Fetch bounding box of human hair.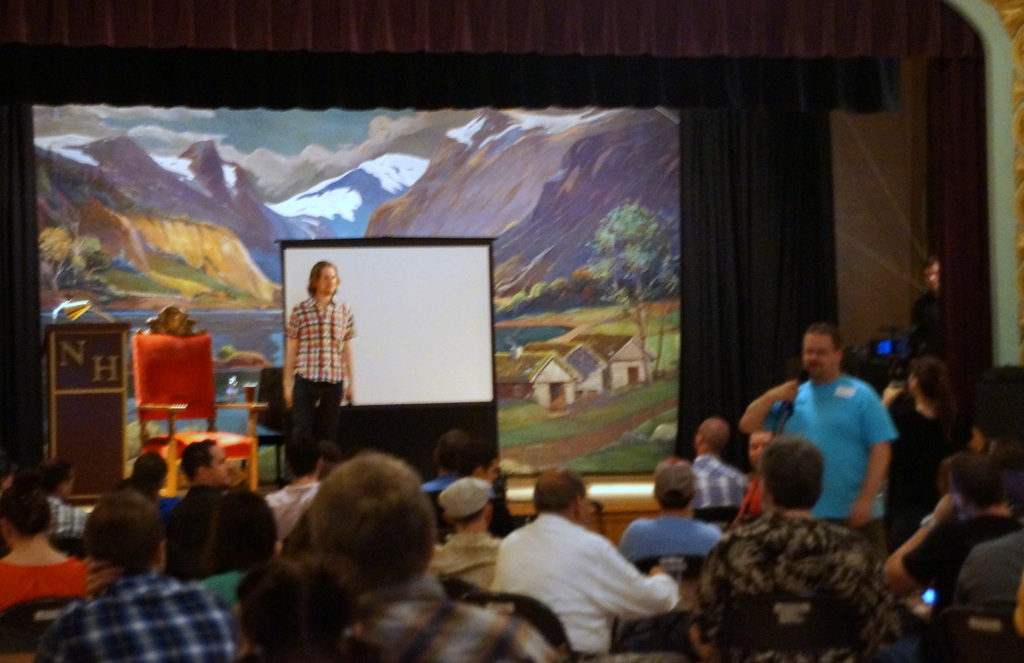
Bbox: BBox(947, 439, 1008, 508).
